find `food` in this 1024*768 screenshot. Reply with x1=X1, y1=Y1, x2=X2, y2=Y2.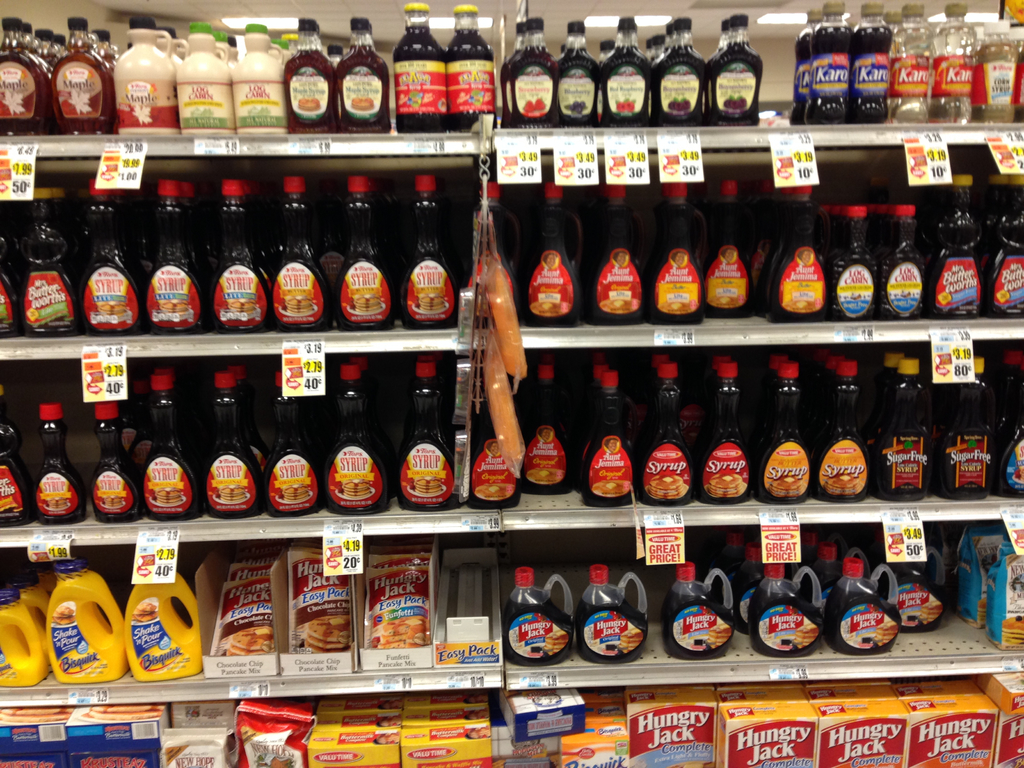
x1=669, y1=95, x2=690, y2=110.
